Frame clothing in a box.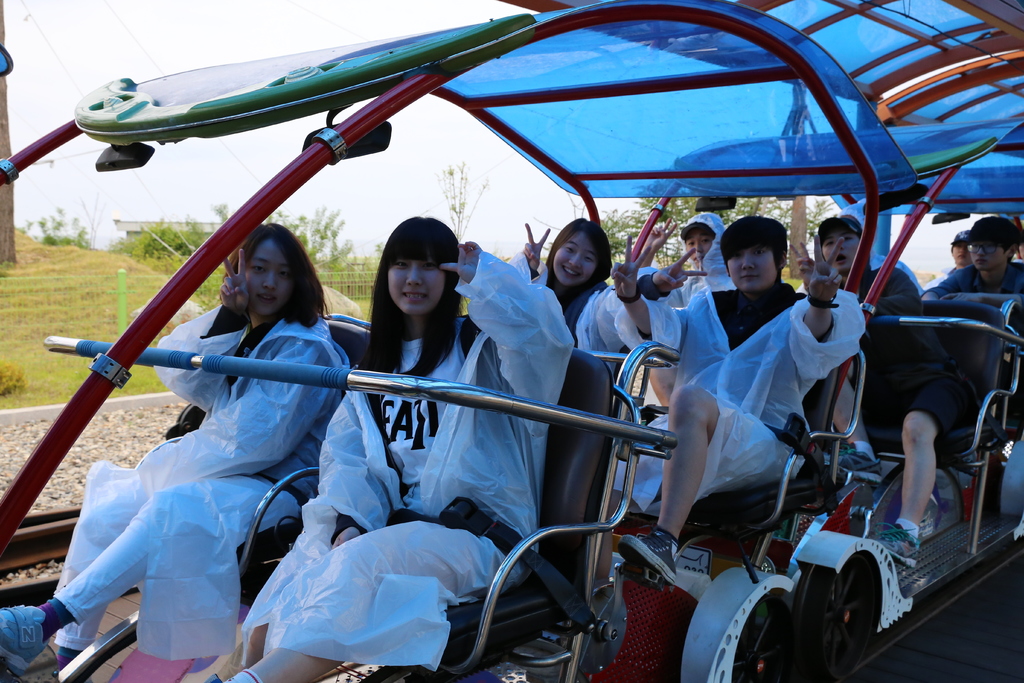
crop(655, 226, 879, 568).
